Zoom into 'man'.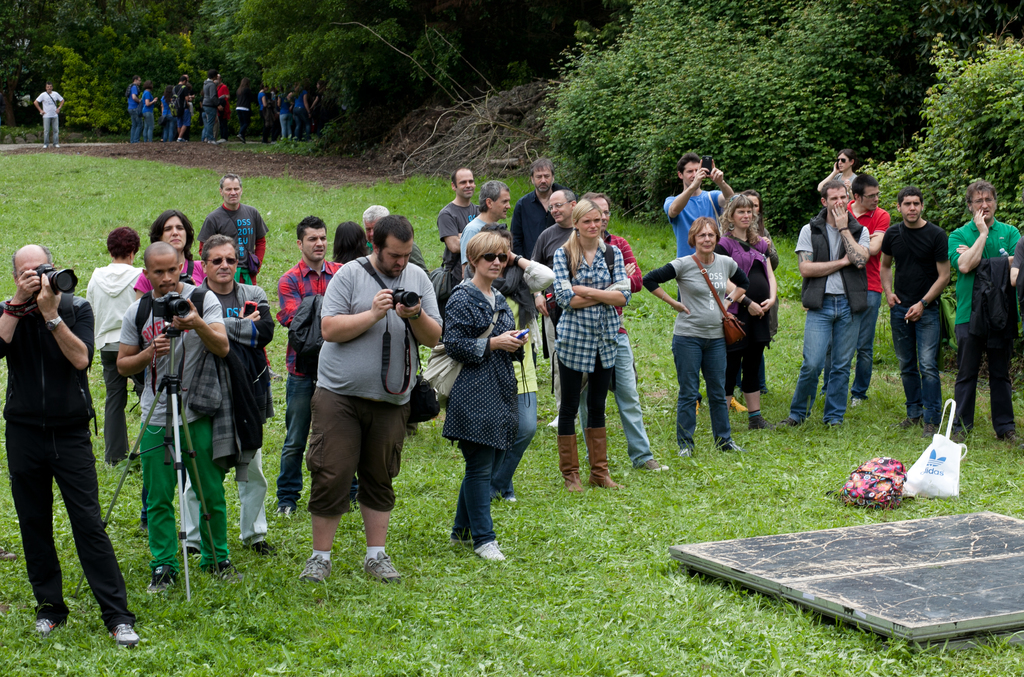
Zoom target: BBox(945, 180, 1023, 443).
